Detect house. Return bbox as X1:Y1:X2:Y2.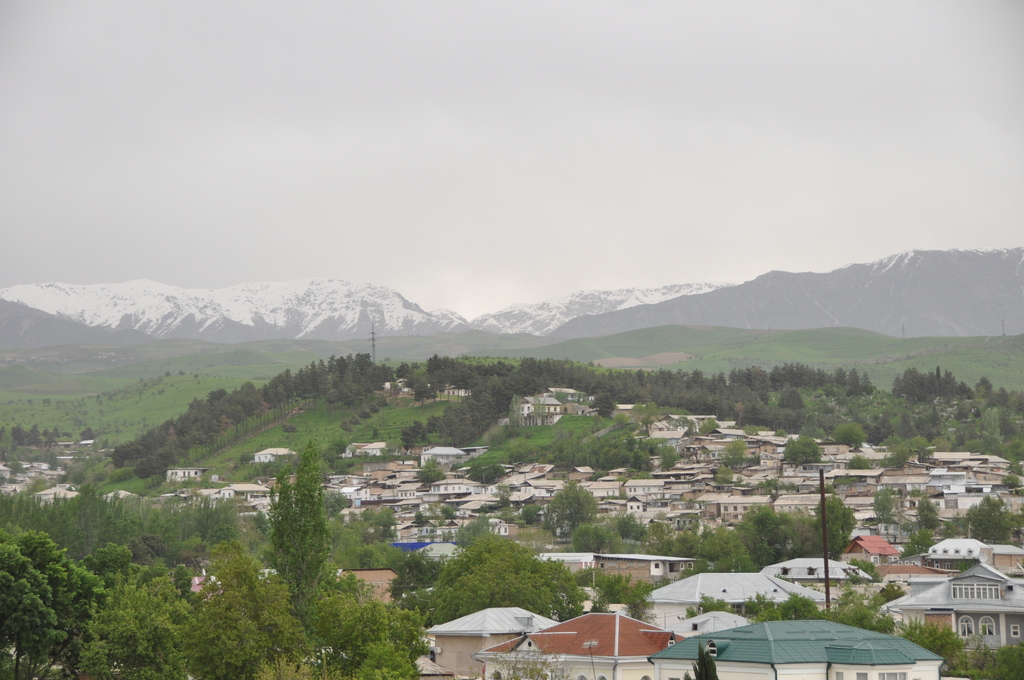
925:565:1023:656.
